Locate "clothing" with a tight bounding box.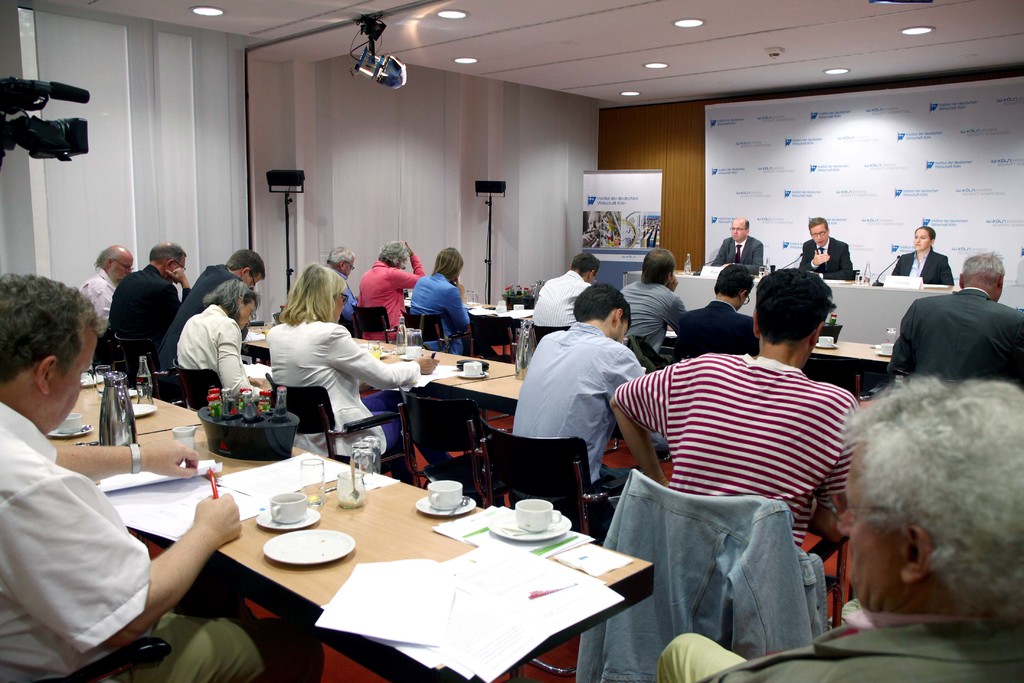
pyautogui.locateOnScreen(92, 261, 196, 384).
